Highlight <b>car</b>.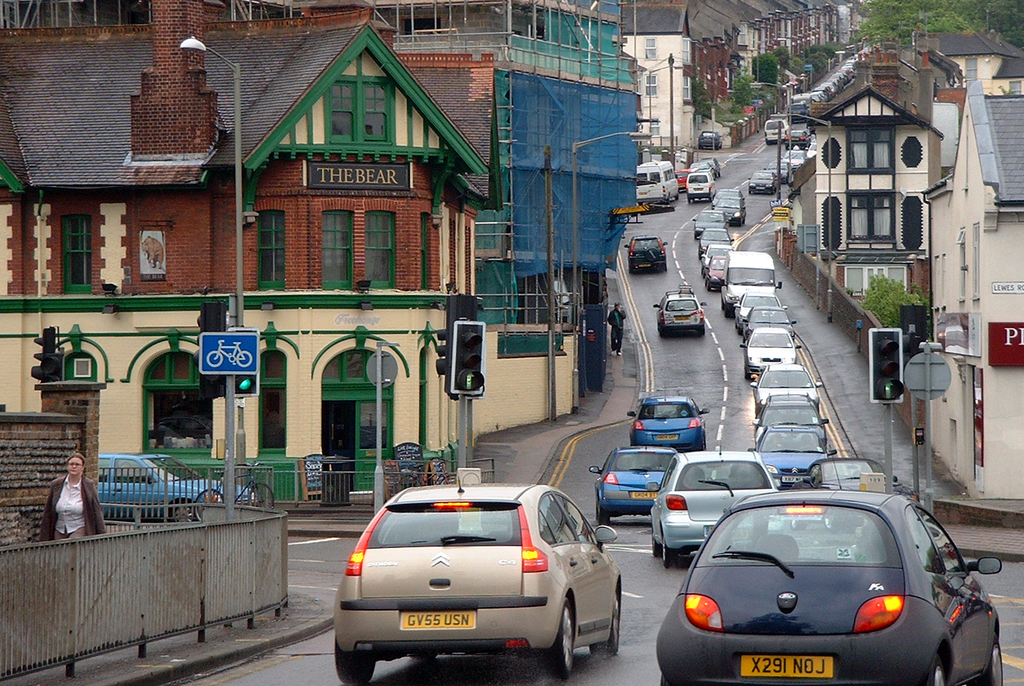
Highlighted region: {"x1": 739, "y1": 323, "x2": 799, "y2": 375}.
